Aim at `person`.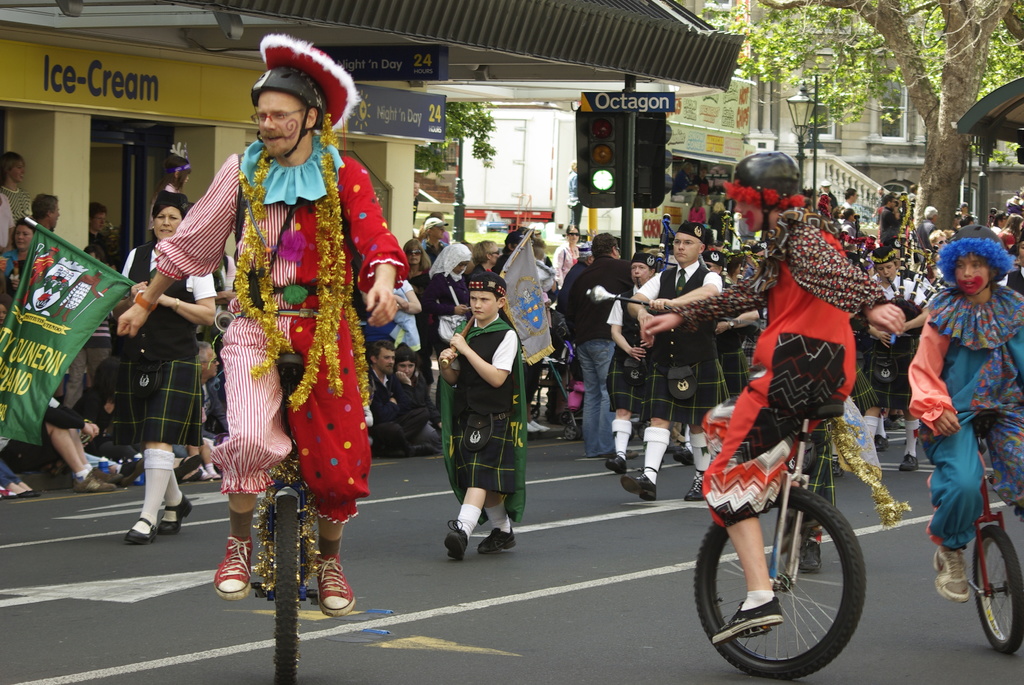
Aimed at box(422, 239, 480, 346).
